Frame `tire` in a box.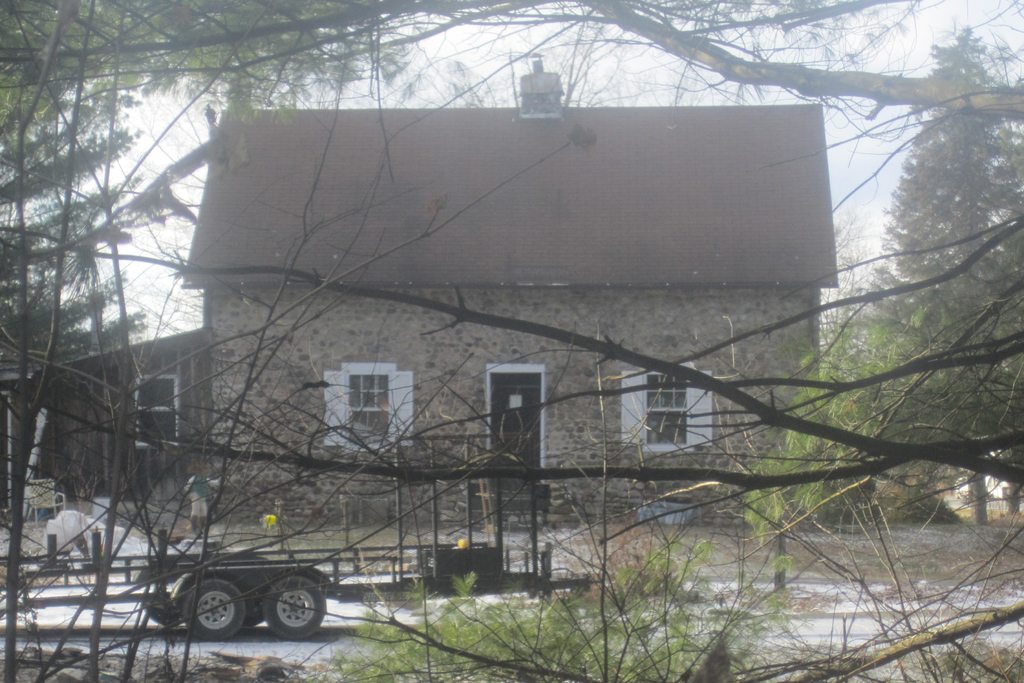
{"left": 184, "top": 578, "right": 250, "bottom": 638}.
